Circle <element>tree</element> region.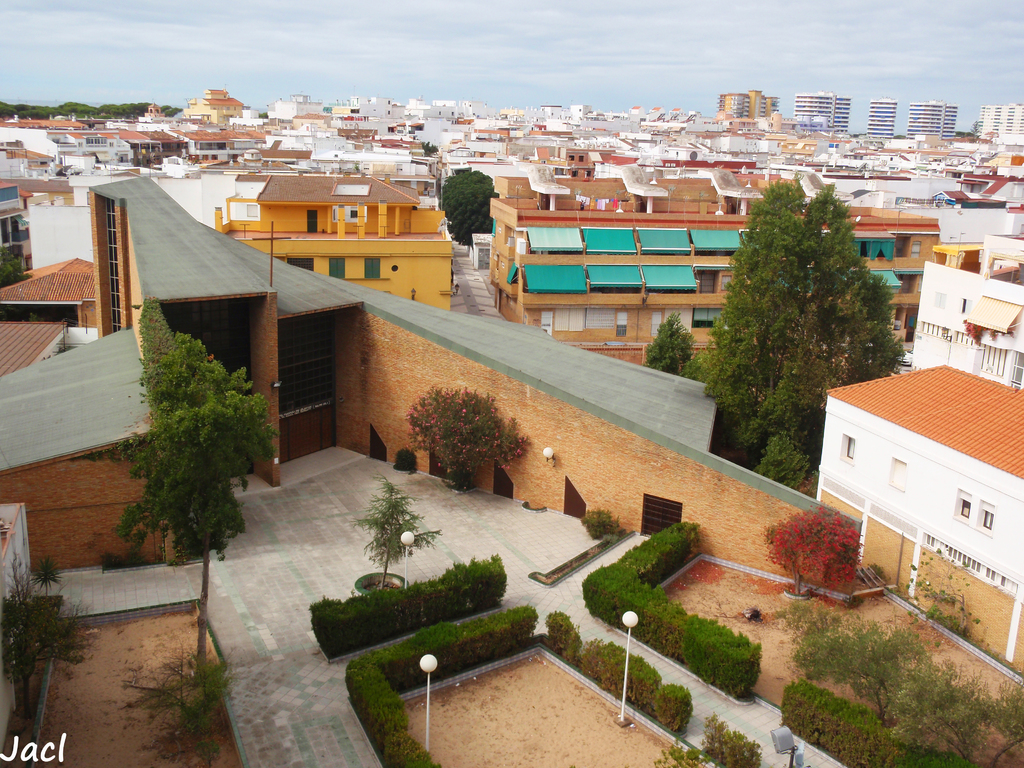
Region: box=[0, 244, 22, 287].
